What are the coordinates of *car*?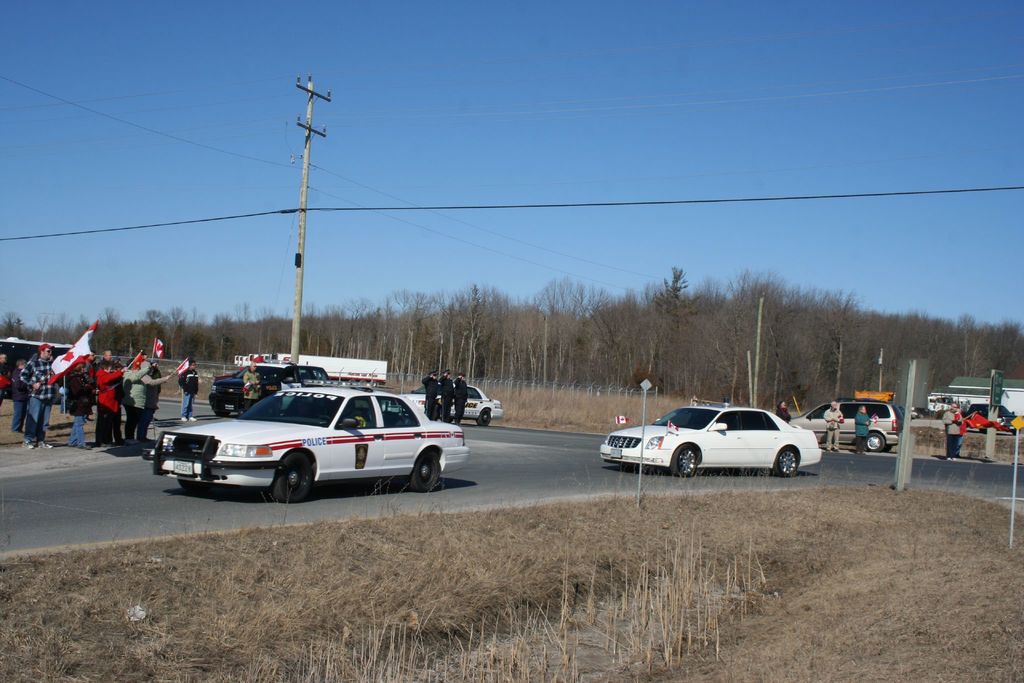
788/397/904/454.
